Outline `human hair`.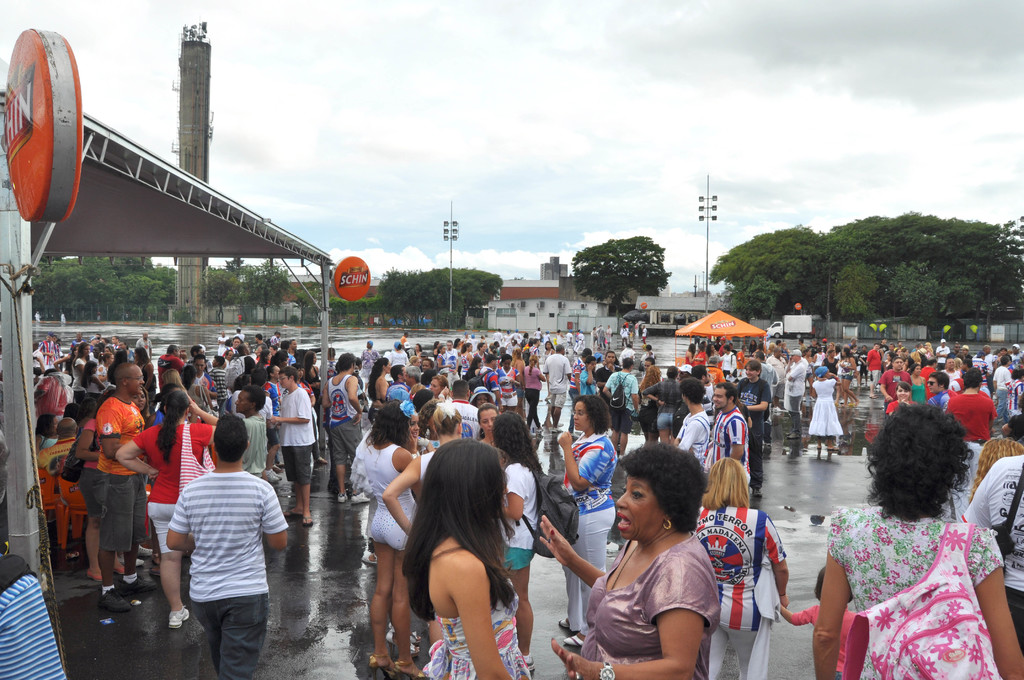
Outline: (447,340,452,348).
